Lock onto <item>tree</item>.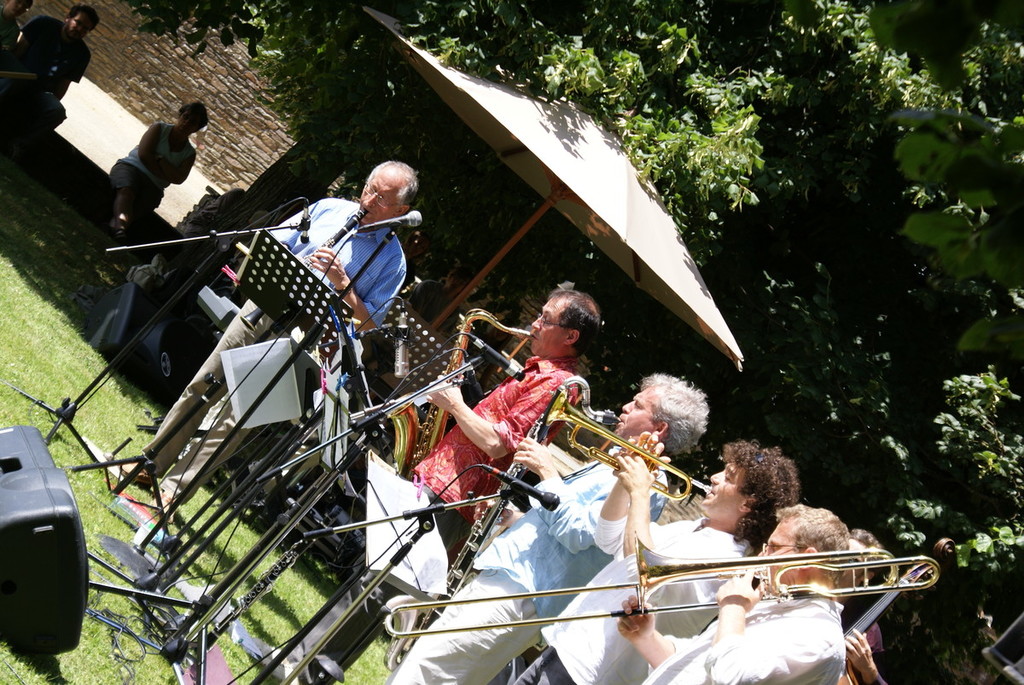
Locked: bbox=(136, 3, 772, 194).
